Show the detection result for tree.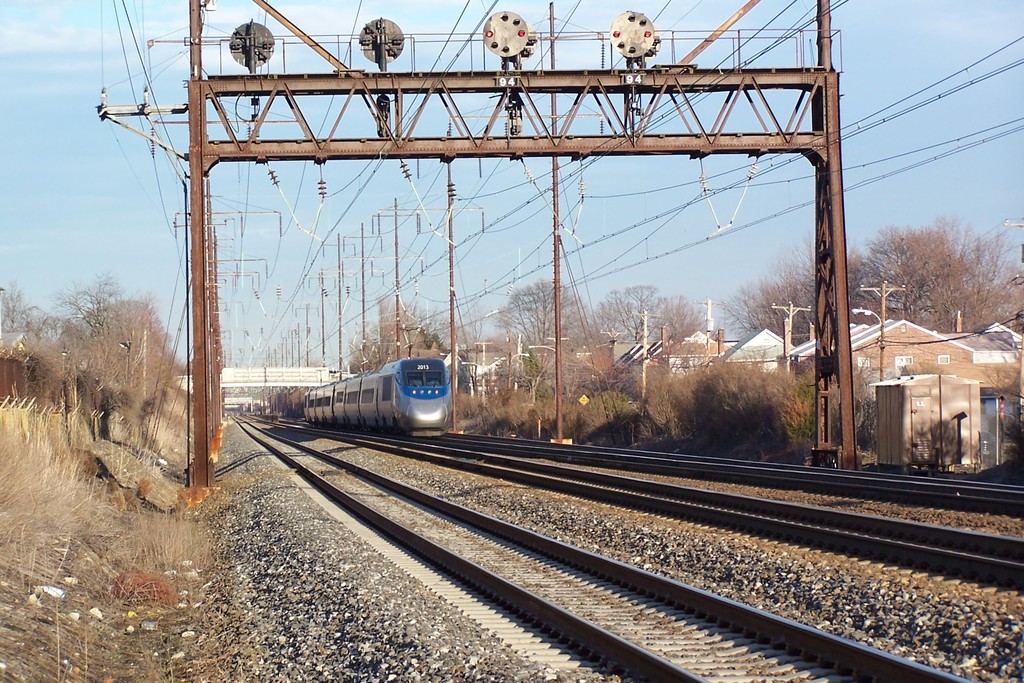
Rect(342, 287, 479, 363).
